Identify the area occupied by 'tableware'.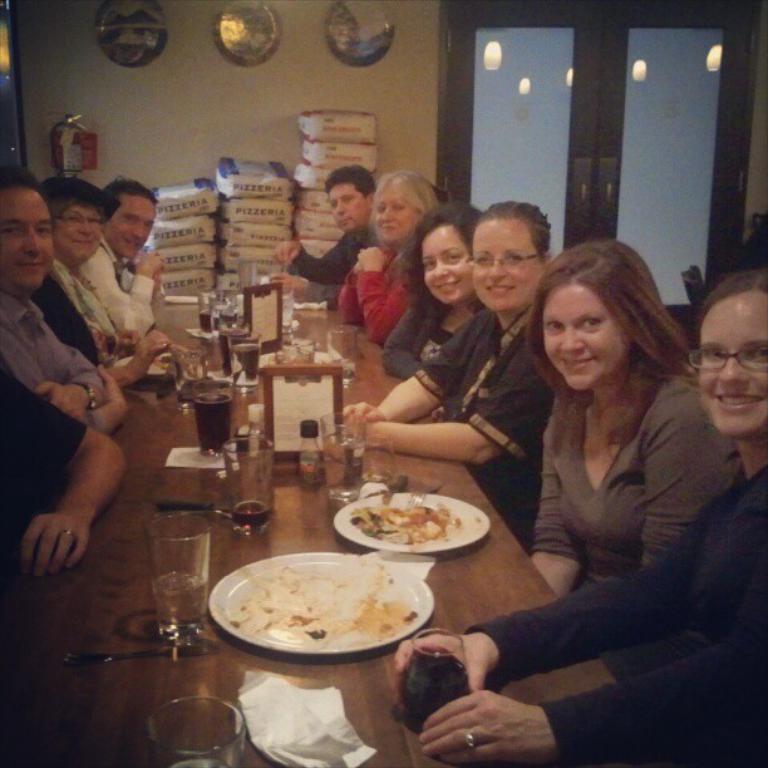
Area: {"x1": 329, "y1": 316, "x2": 364, "y2": 384}.
